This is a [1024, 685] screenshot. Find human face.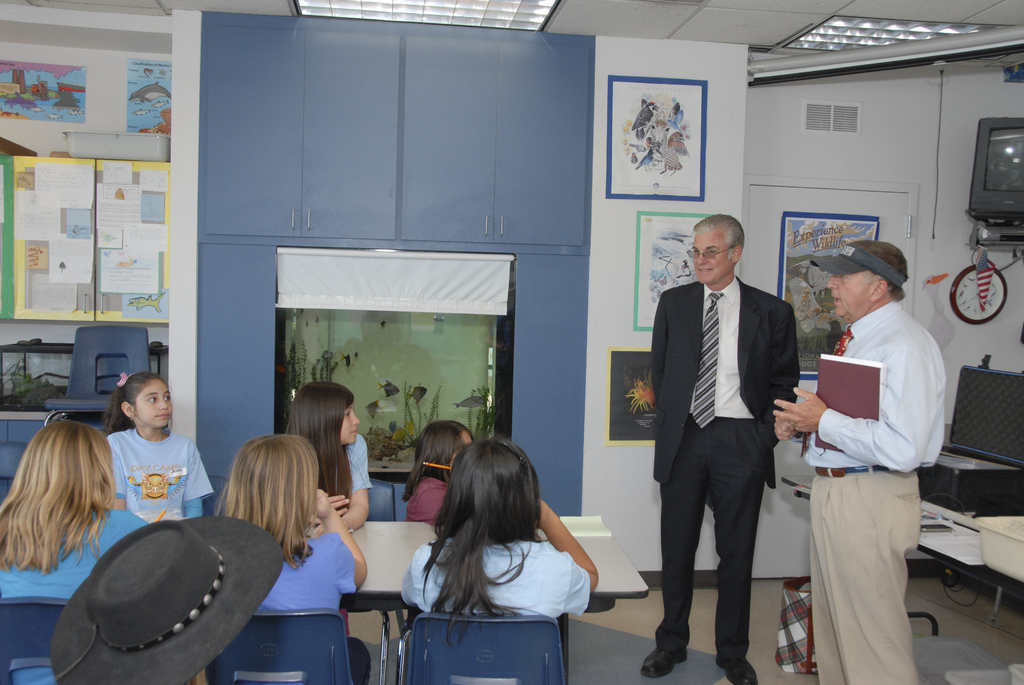
Bounding box: 689, 232, 731, 282.
